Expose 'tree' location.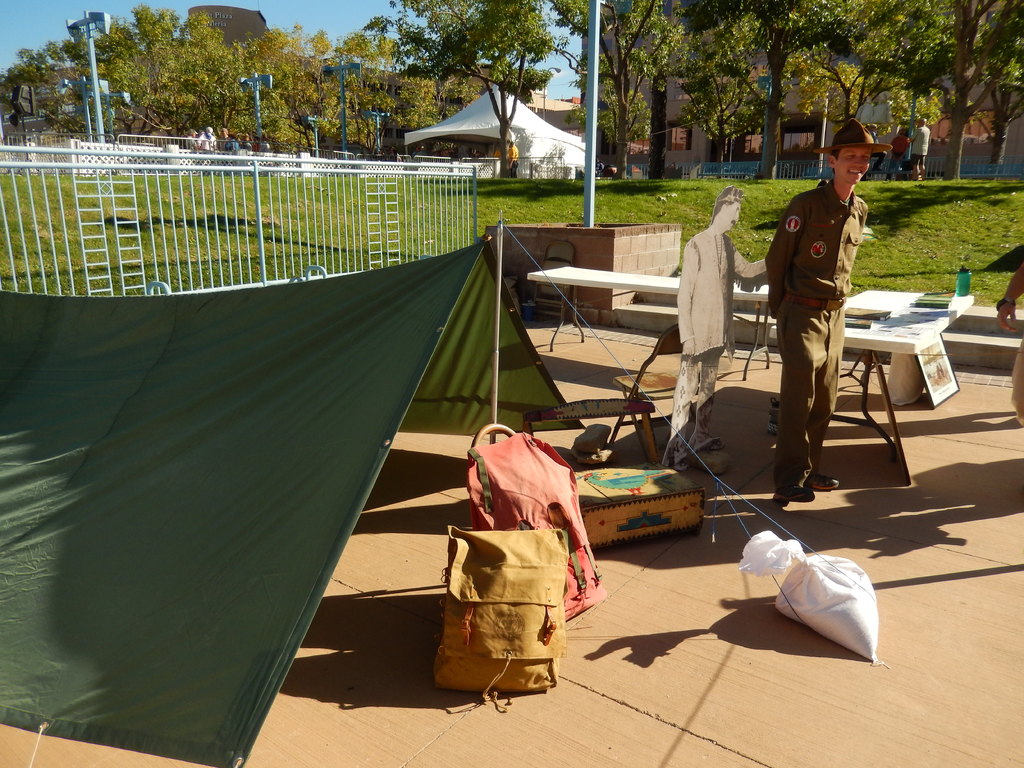
Exposed at (x1=662, y1=20, x2=768, y2=172).
